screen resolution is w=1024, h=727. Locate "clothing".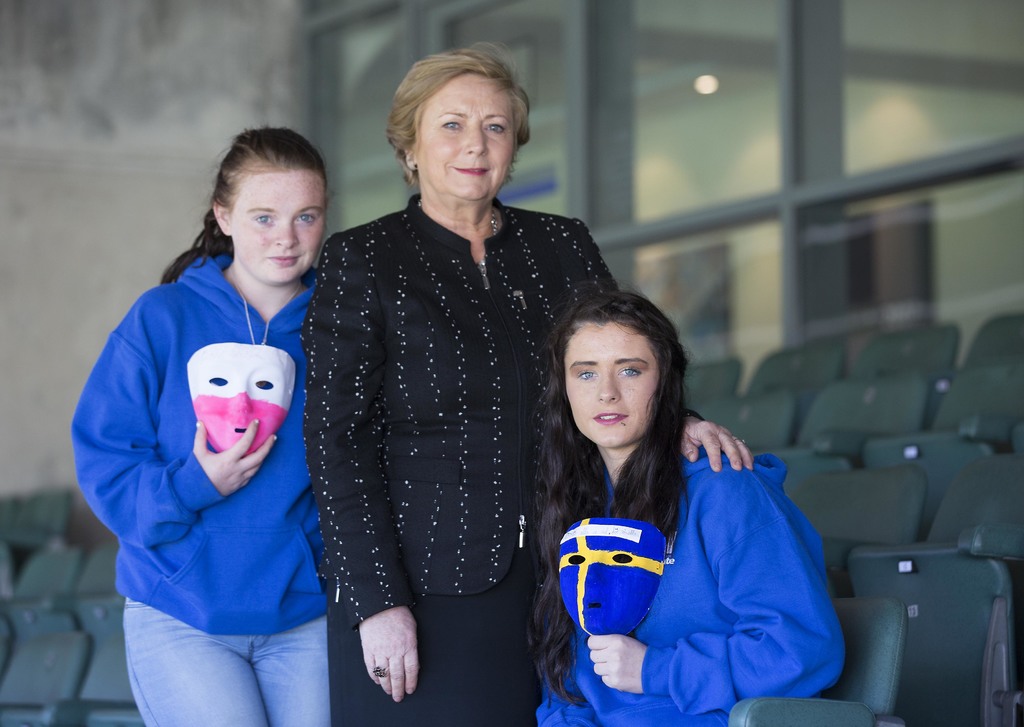
[left=302, top=190, right=626, bottom=726].
